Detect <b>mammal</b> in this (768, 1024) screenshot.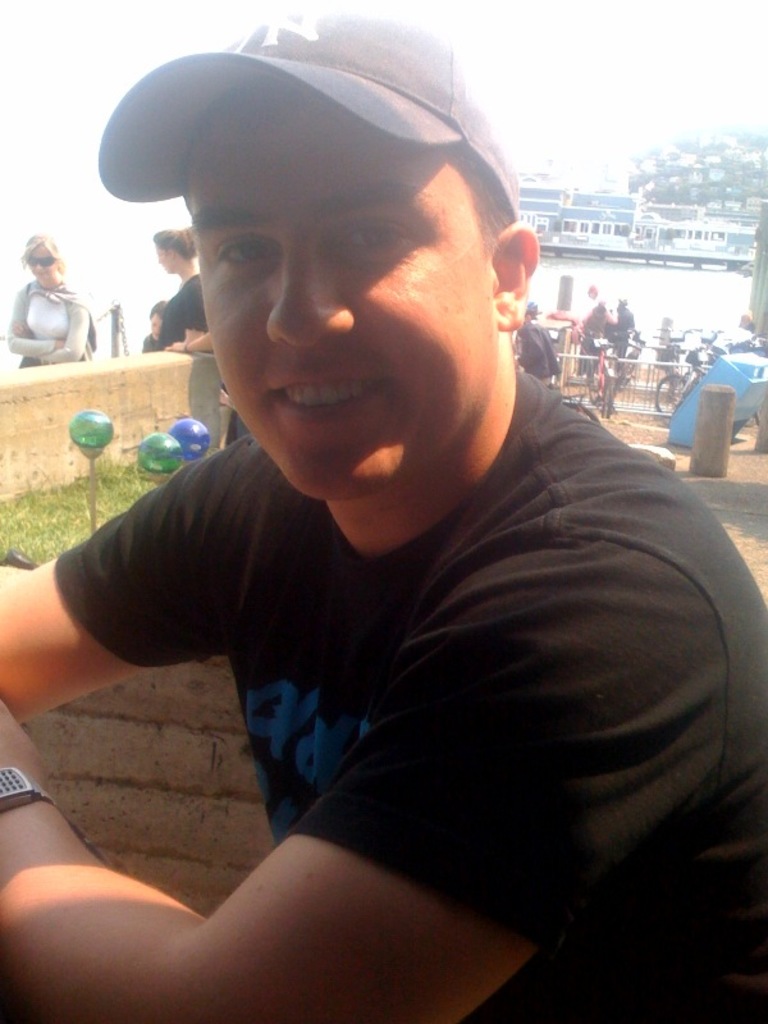
Detection: 512,294,559,392.
